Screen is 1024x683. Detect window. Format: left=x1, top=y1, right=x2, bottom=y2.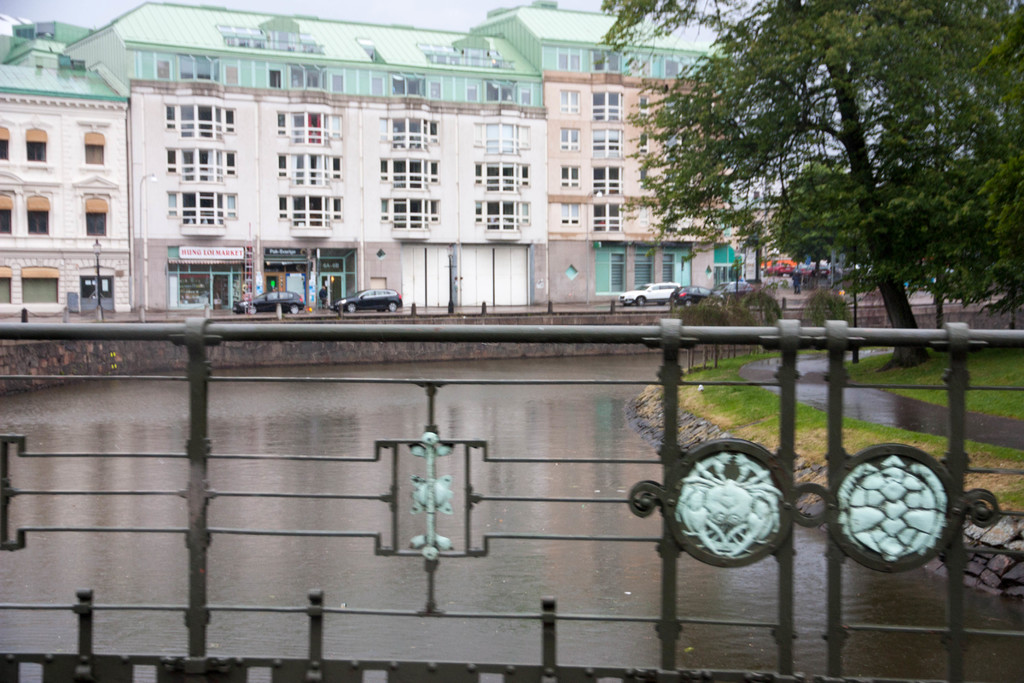
left=559, top=50, right=582, bottom=69.
